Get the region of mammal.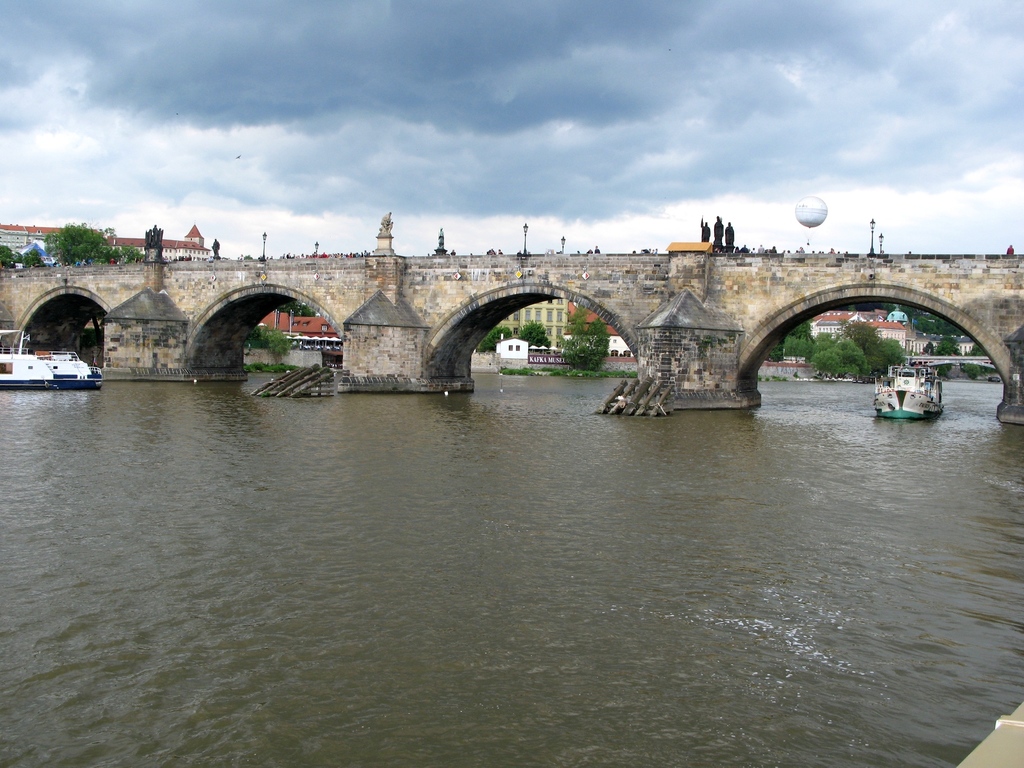
<box>50,259,56,267</box>.
